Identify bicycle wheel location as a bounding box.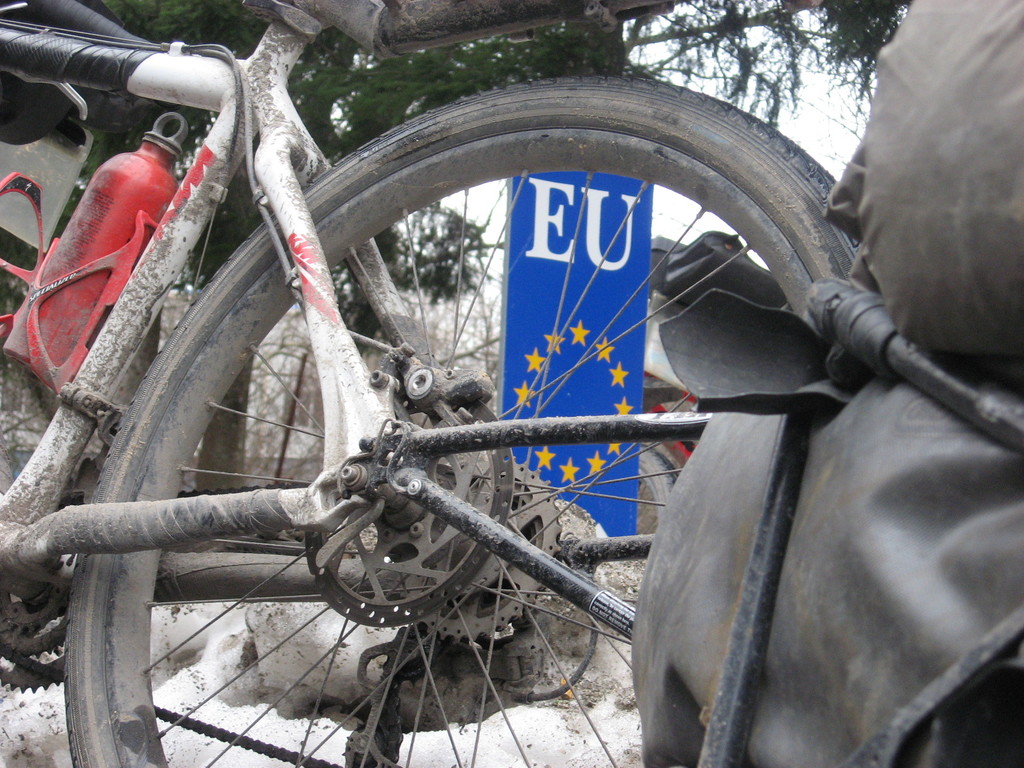
[60,77,863,767].
